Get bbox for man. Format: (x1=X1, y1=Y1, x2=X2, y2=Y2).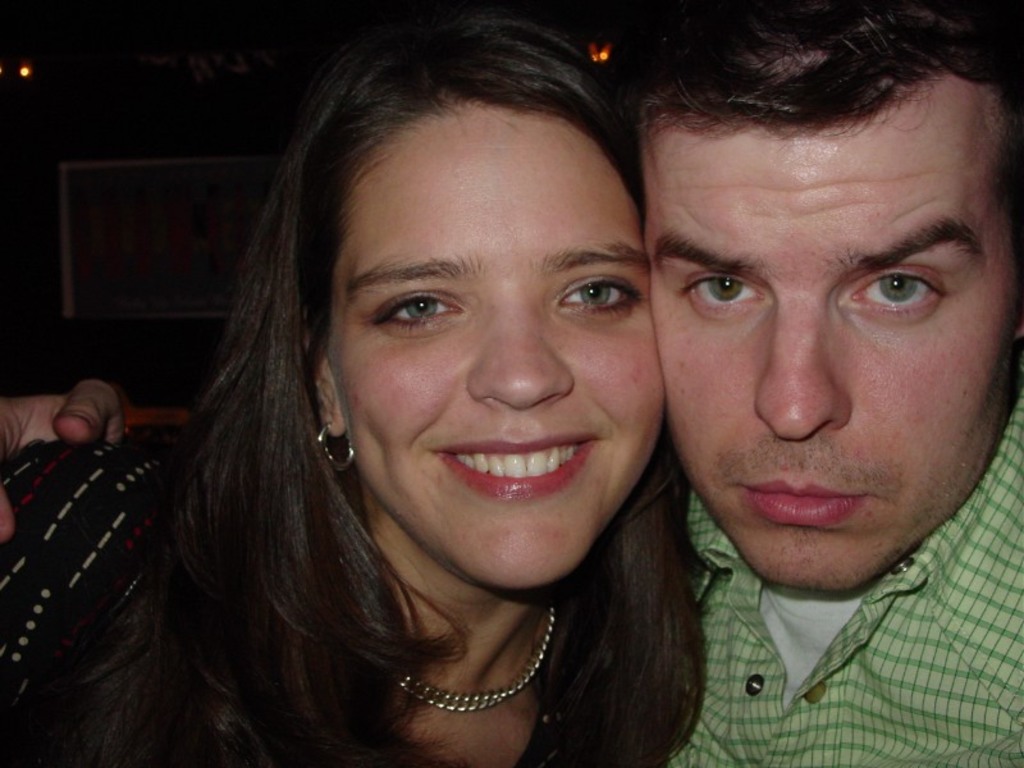
(x1=0, y1=401, x2=698, y2=767).
